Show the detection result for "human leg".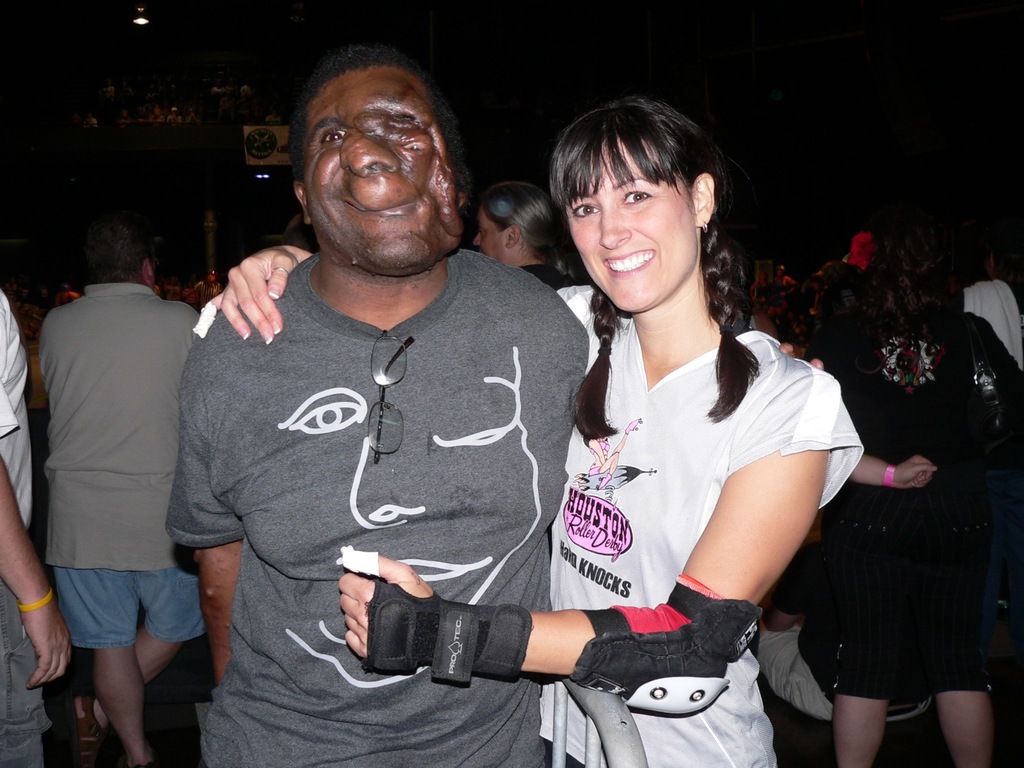
(left=55, top=548, right=156, bottom=763).
